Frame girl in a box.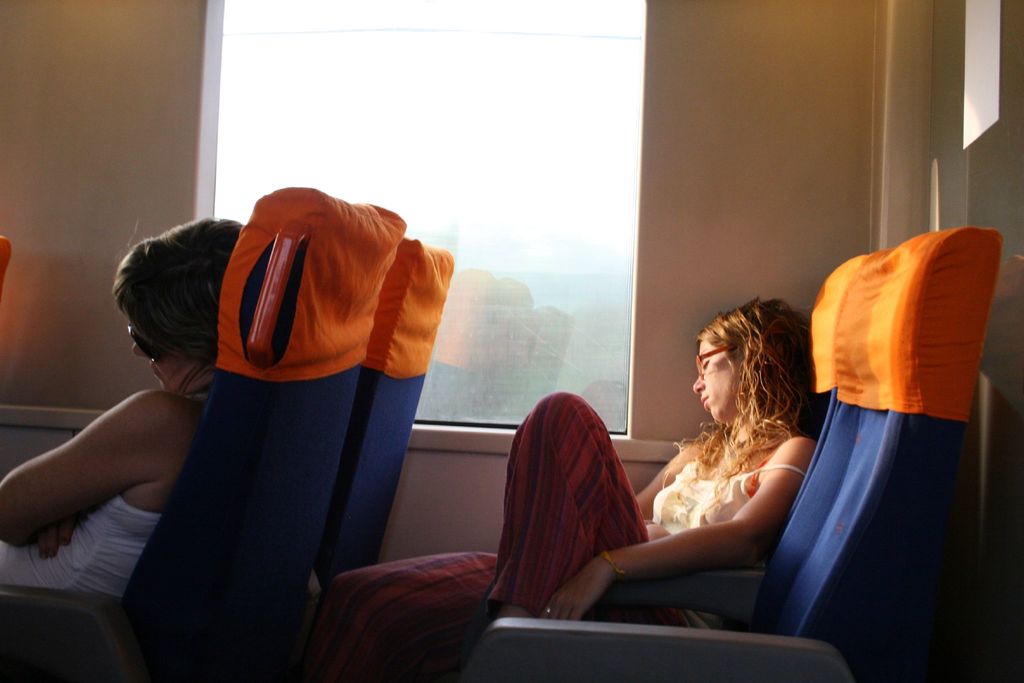
x1=307 y1=294 x2=811 y2=682.
